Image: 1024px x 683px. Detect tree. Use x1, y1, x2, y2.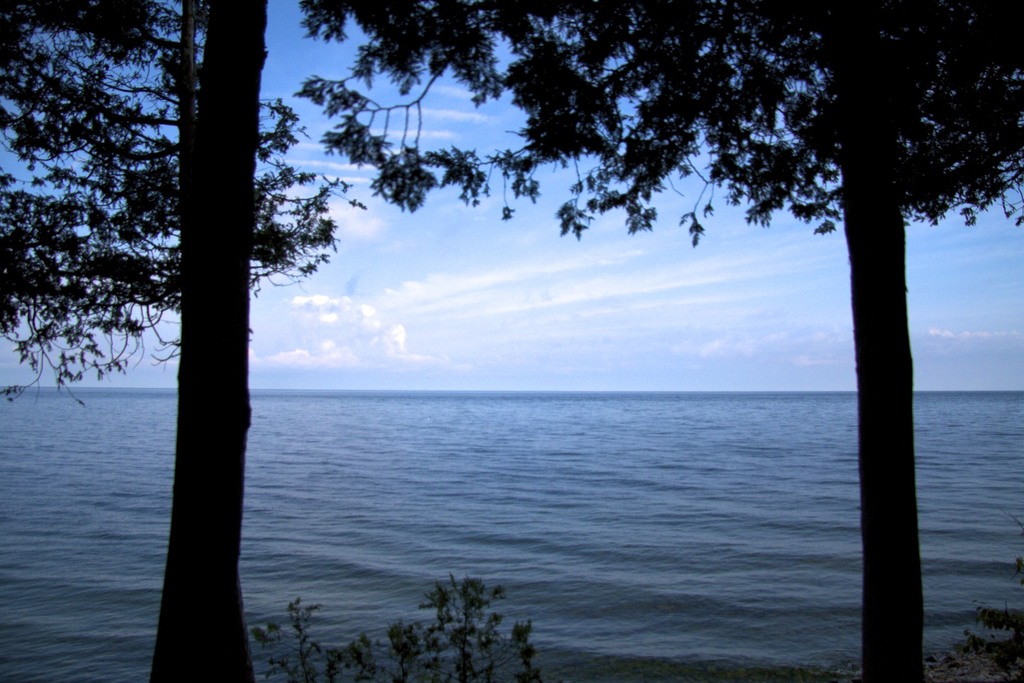
292, 0, 1023, 682.
